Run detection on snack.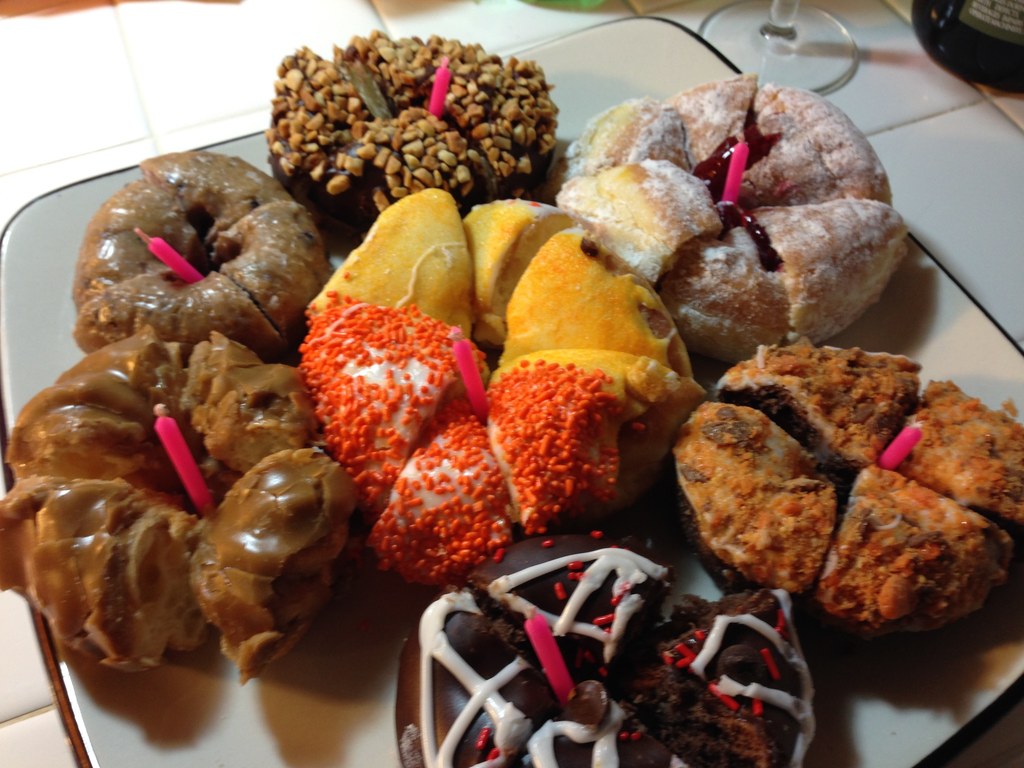
Result: x1=671 y1=337 x2=1023 y2=641.
